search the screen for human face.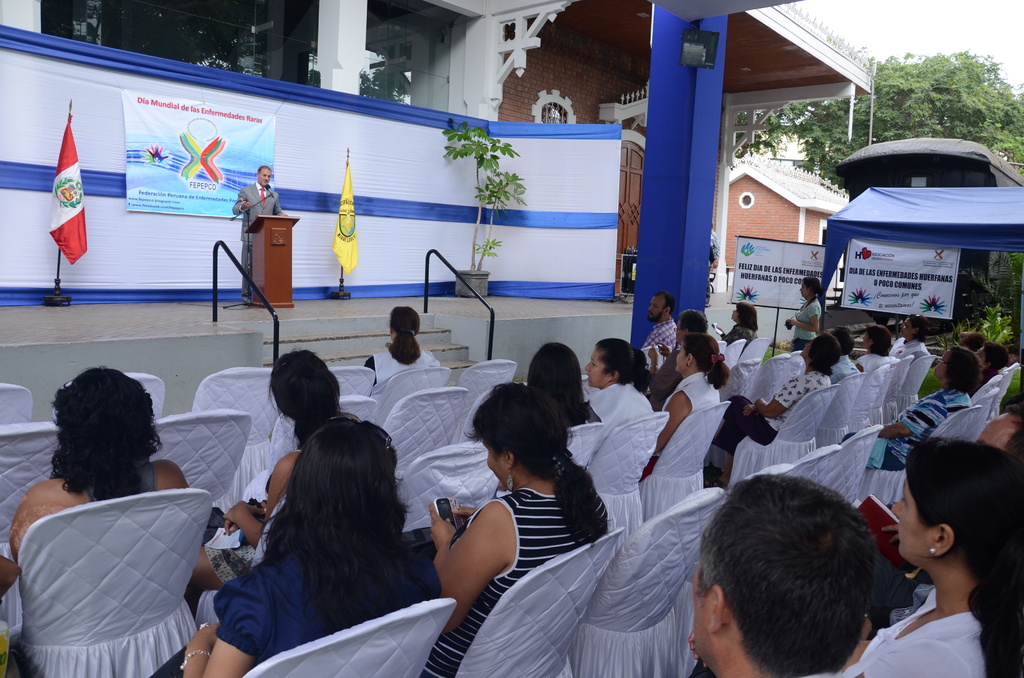
Found at [left=798, top=338, right=811, bottom=357].
